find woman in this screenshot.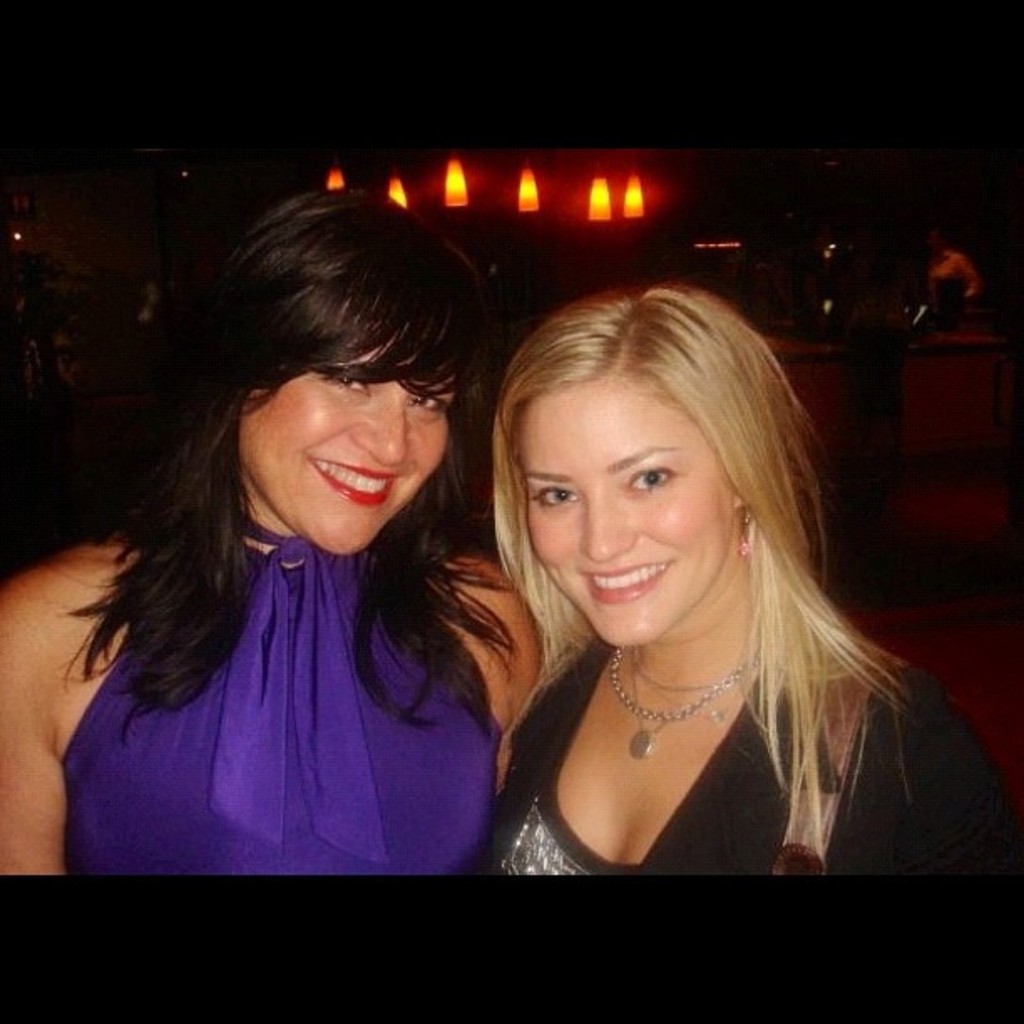
The bounding box for woman is crop(482, 276, 1022, 915).
